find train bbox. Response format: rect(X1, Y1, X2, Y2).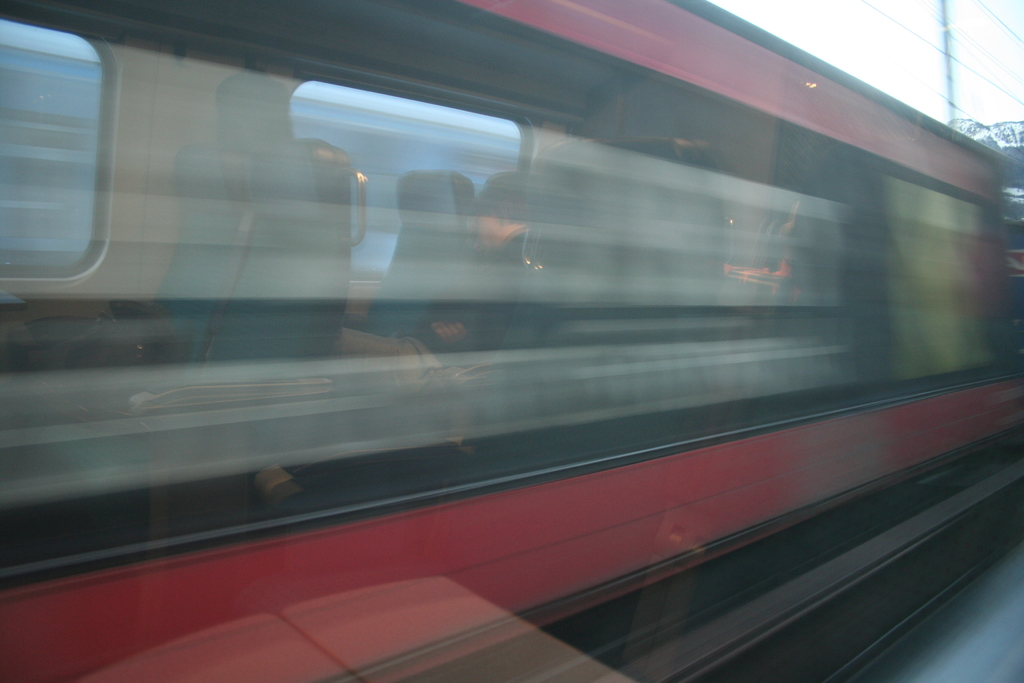
rect(0, 0, 1023, 682).
